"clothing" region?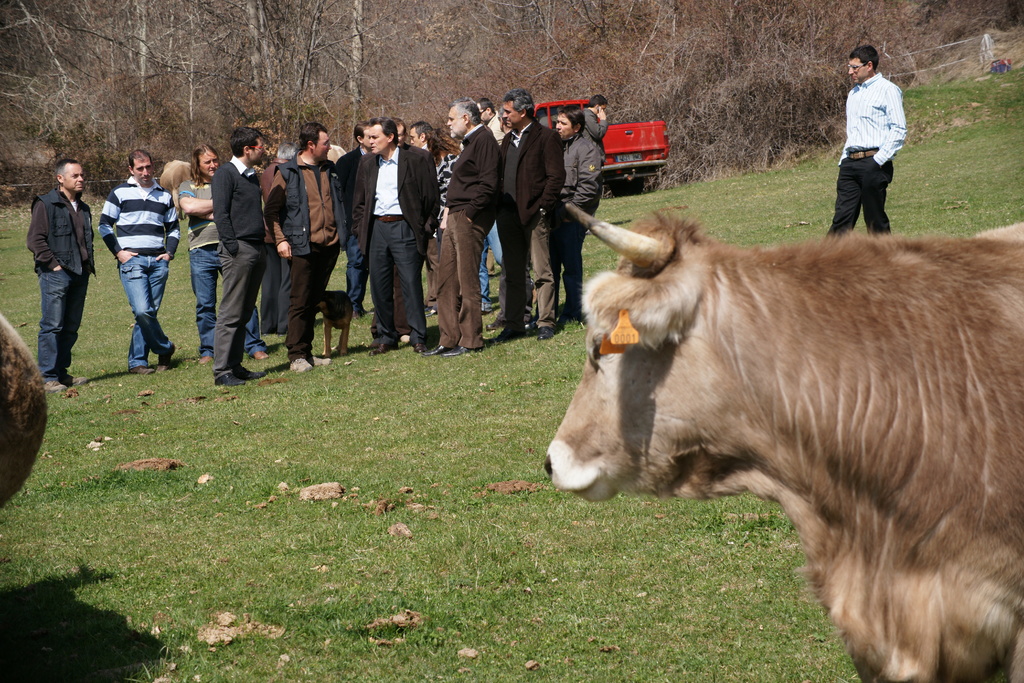
(x1=438, y1=151, x2=451, y2=223)
